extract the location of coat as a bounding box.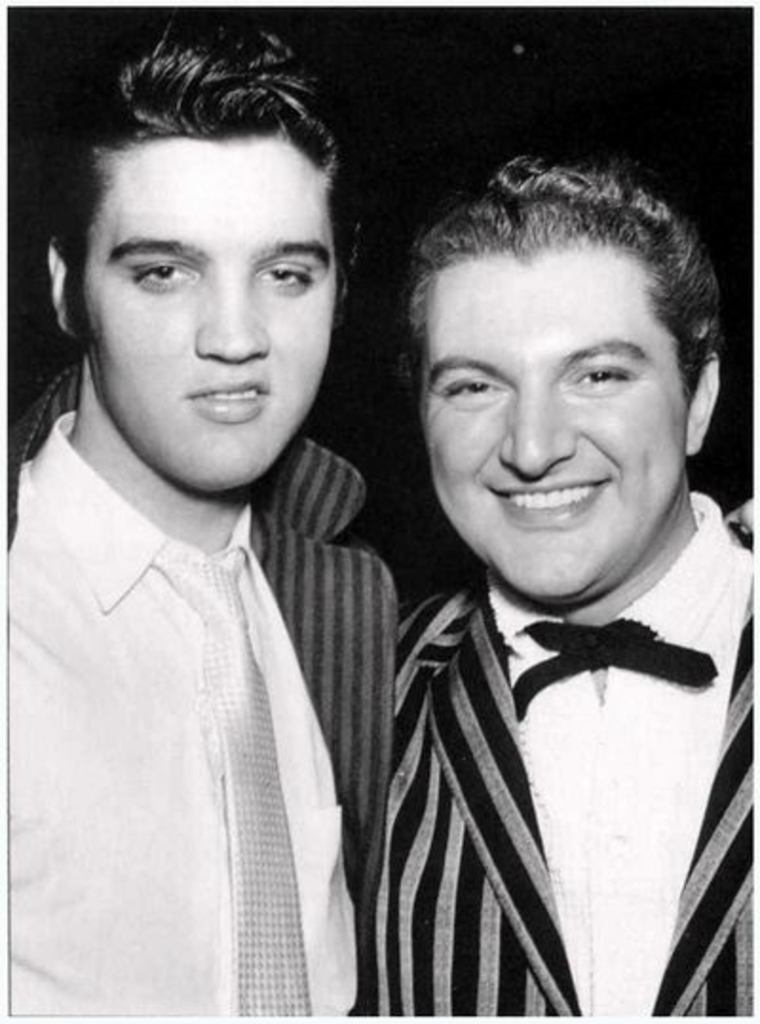
pyautogui.locateOnScreen(2, 346, 418, 950).
